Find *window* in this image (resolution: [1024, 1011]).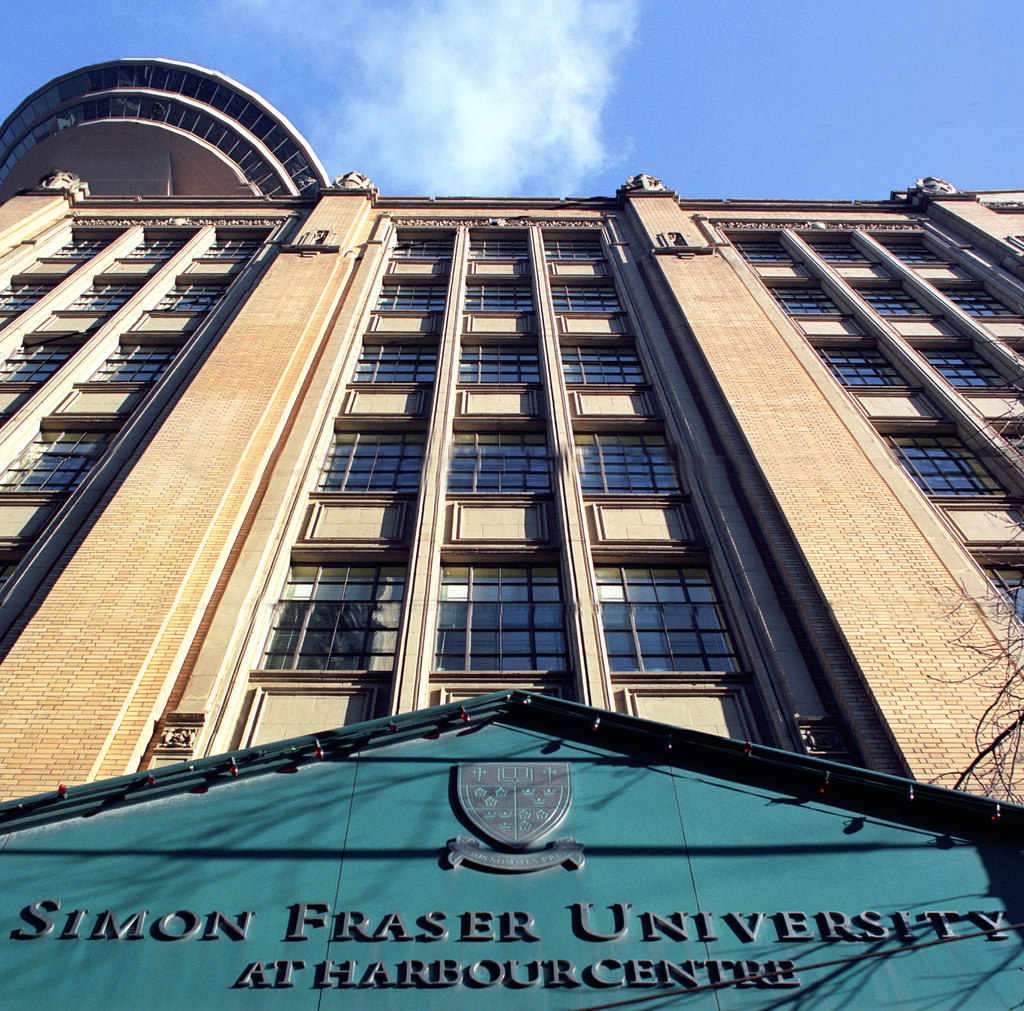
(376, 282, 438, 316).
